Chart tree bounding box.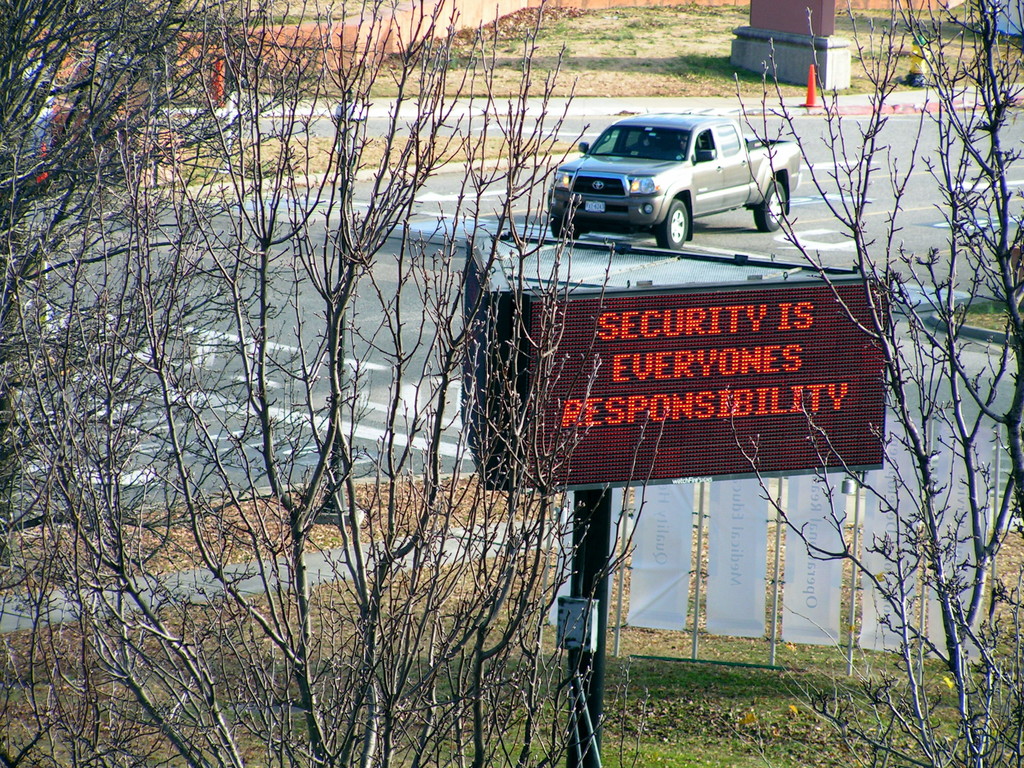
Charted: 0, 0, 383, 616.
